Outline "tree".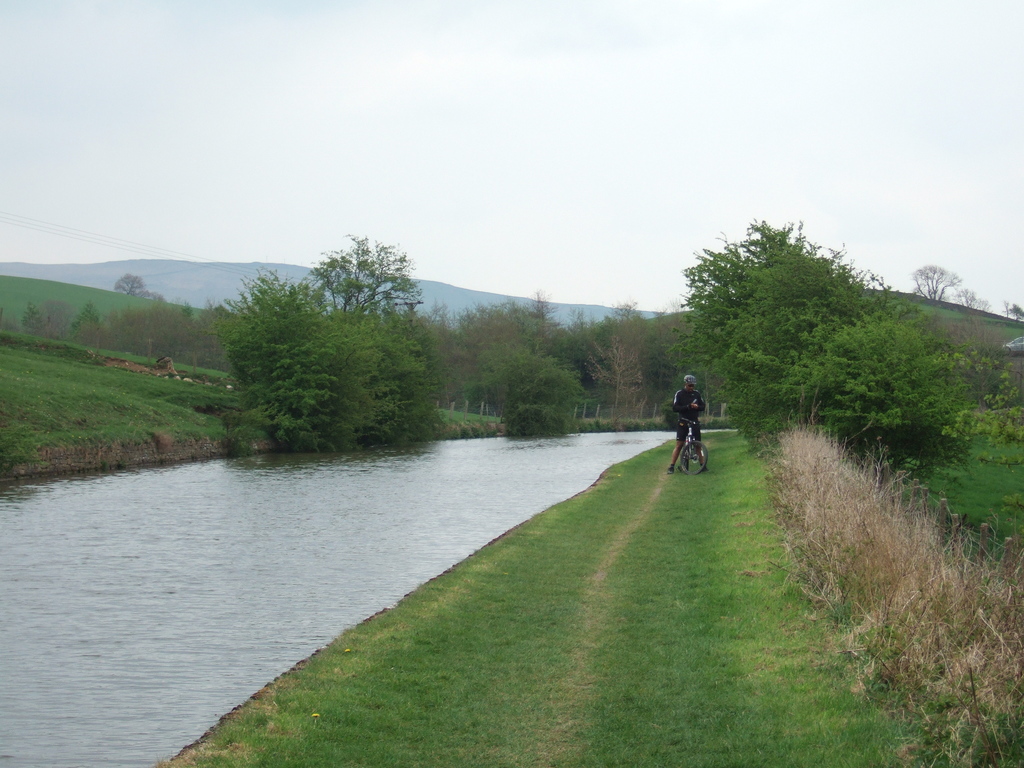
Outline: 481,344,584,441.
